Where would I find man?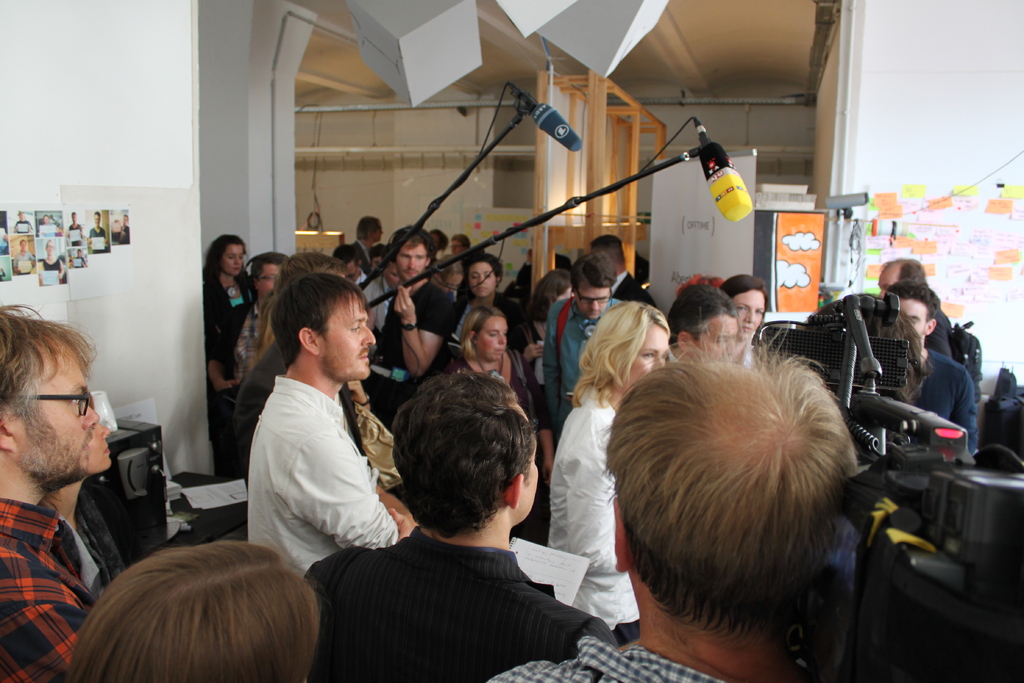
At l=872, t=258, r=952, b=363.
